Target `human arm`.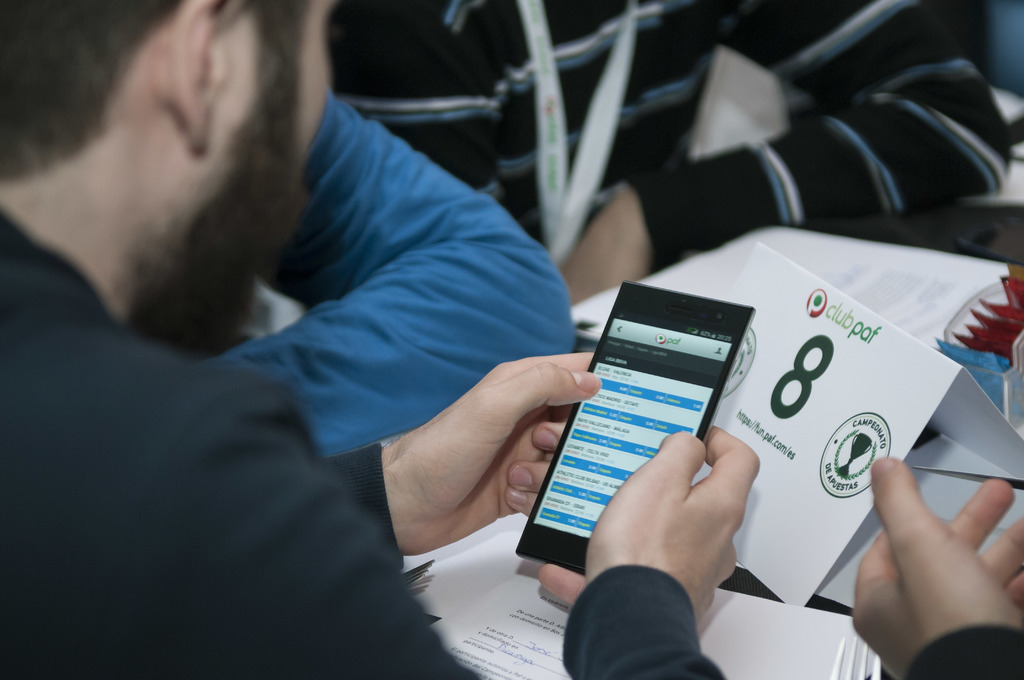
Target region: [180, 80, 602, 462].
